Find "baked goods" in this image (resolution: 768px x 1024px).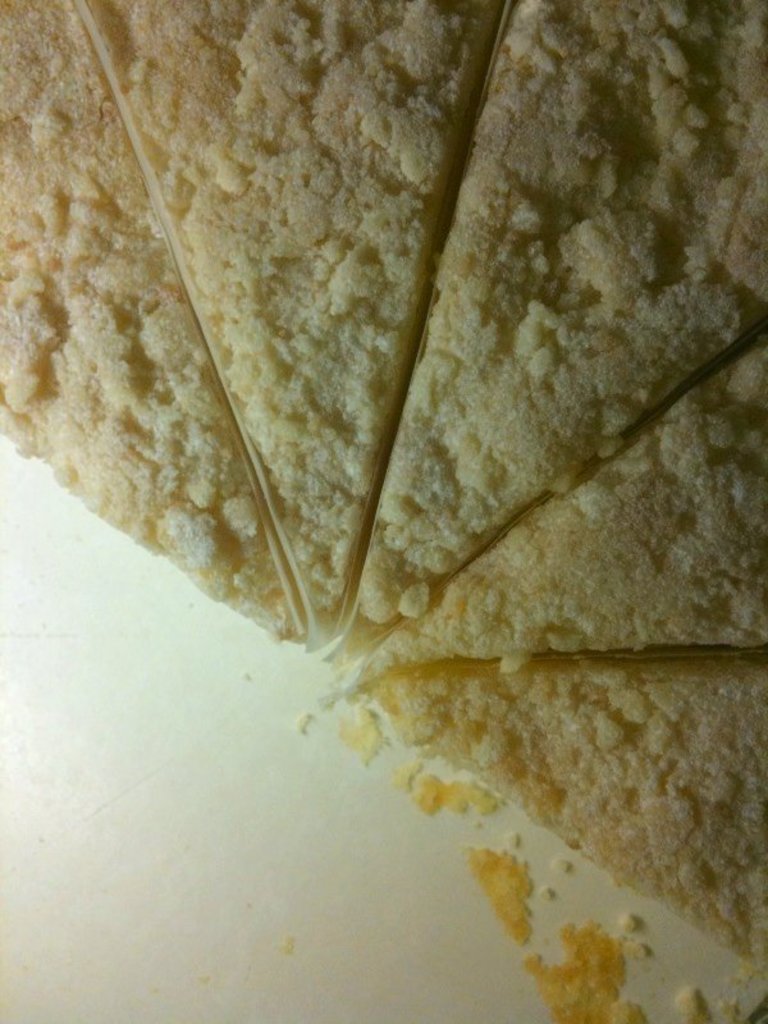
0, 0, 764, 970.
